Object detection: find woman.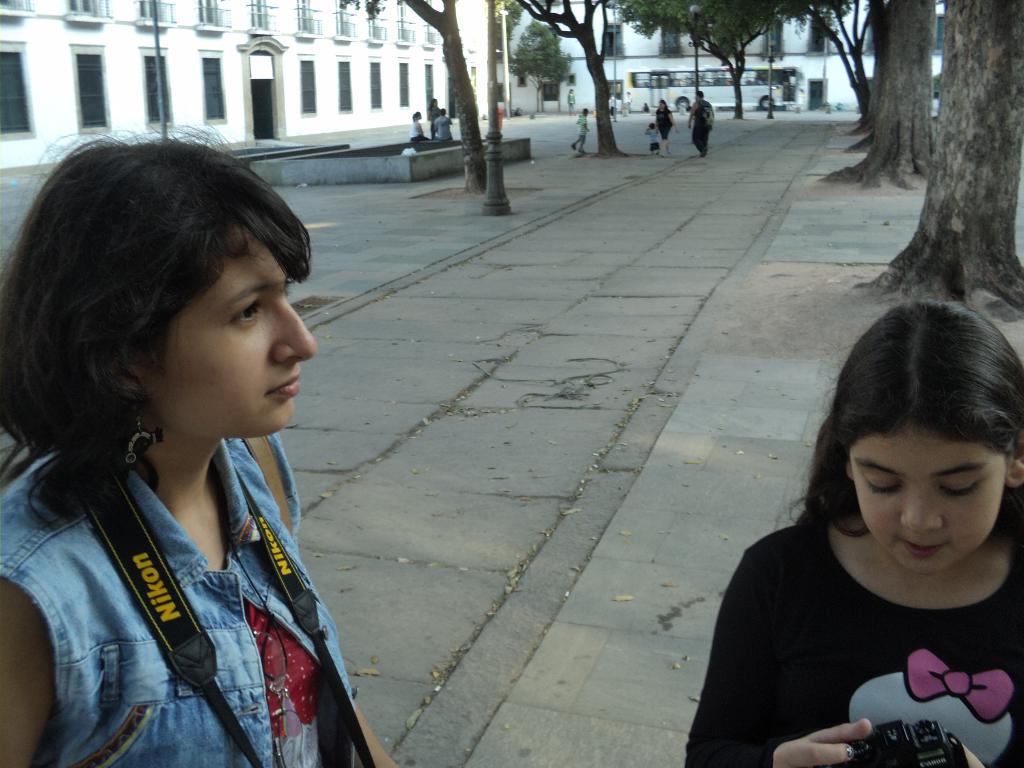
x1=426 y1=97 x2=439 y2=137.
